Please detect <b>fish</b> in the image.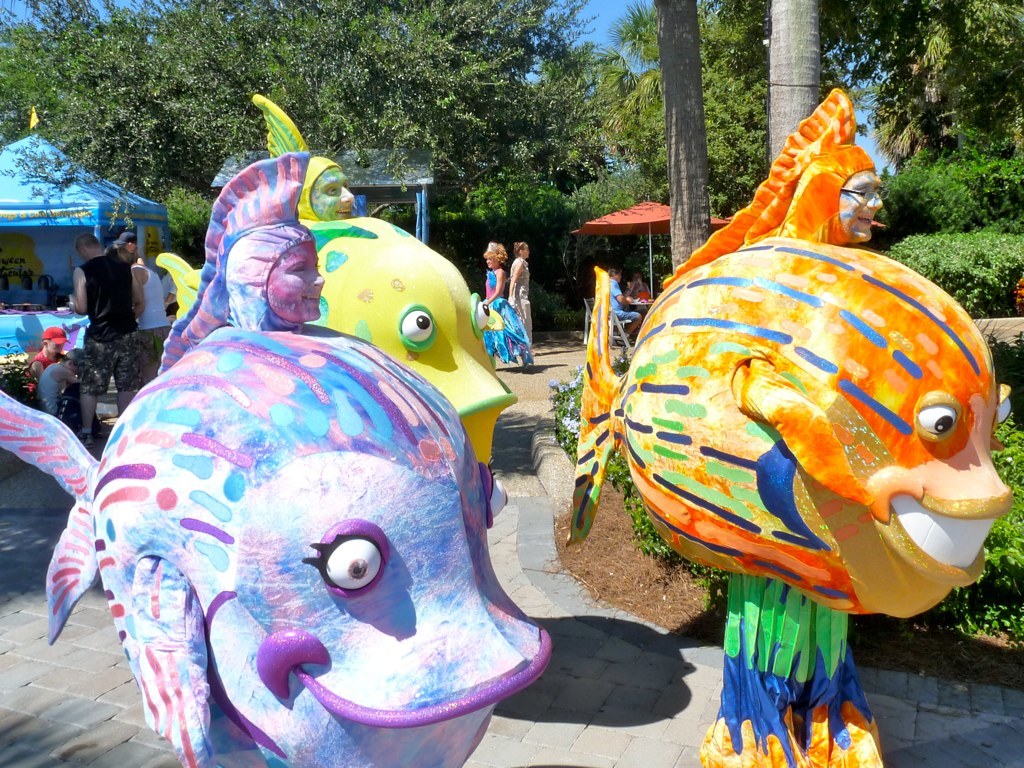
(147,87,520,471).
